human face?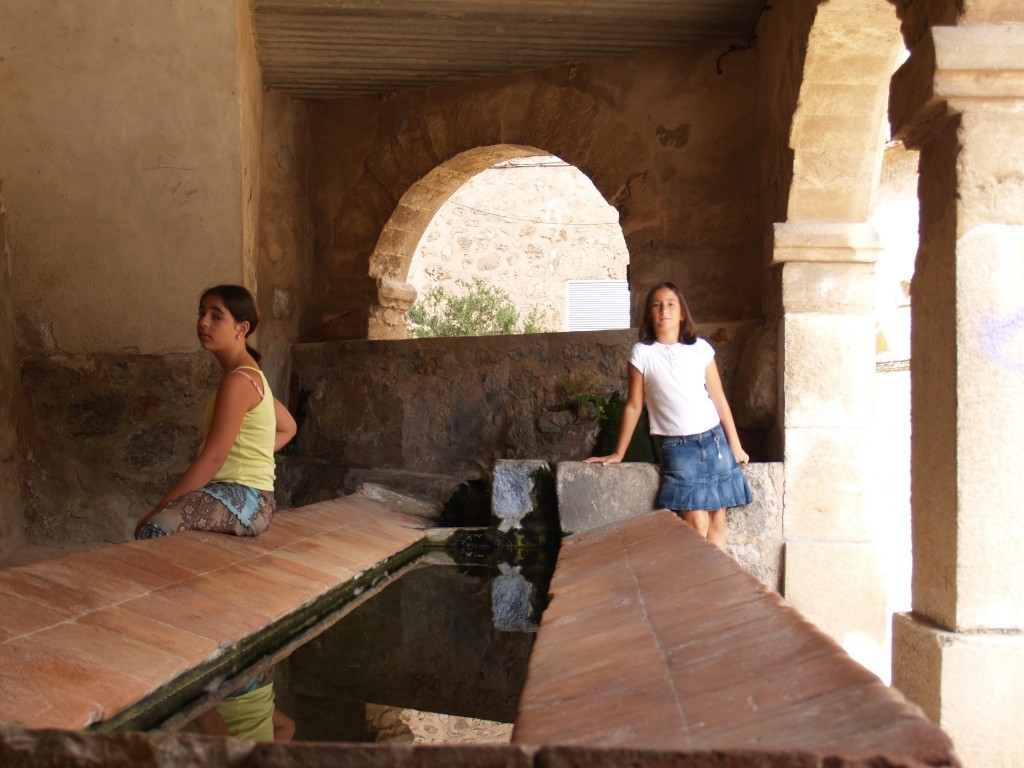
[x1=653, y1=287, x2=678, y2=325]
